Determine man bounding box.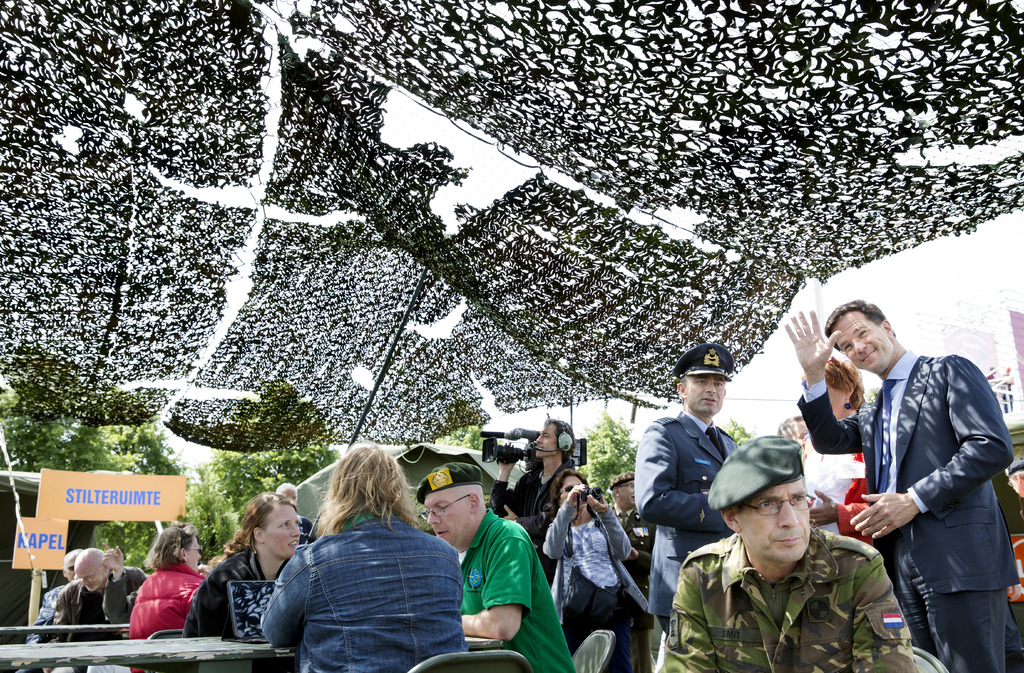
Determined: 609:469:661:670.
